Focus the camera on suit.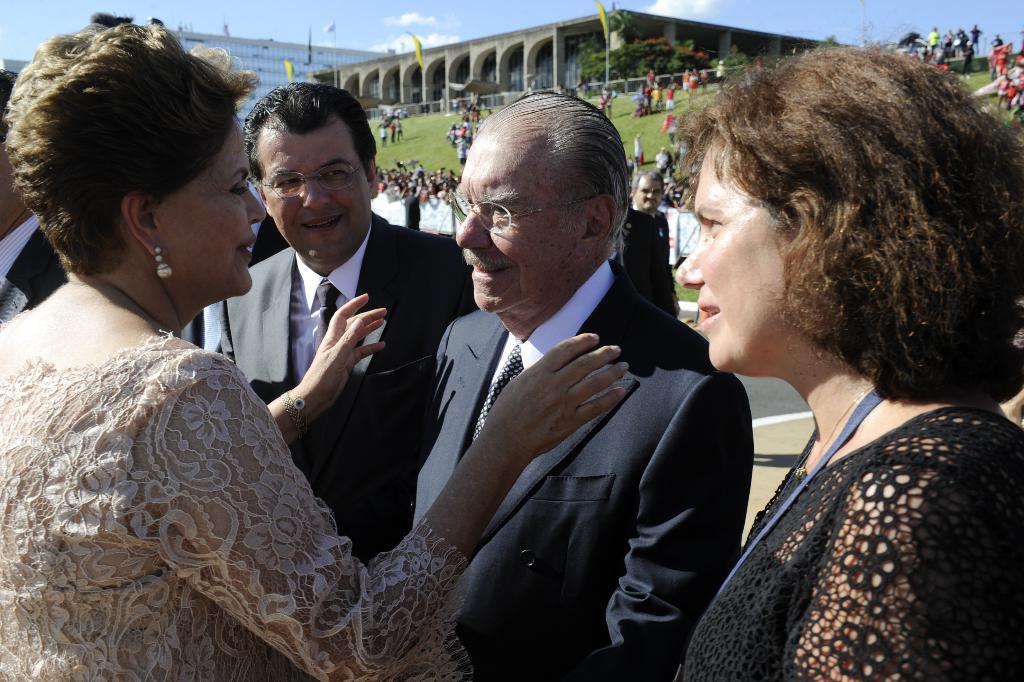
Focus region: 0 214 68 327.
